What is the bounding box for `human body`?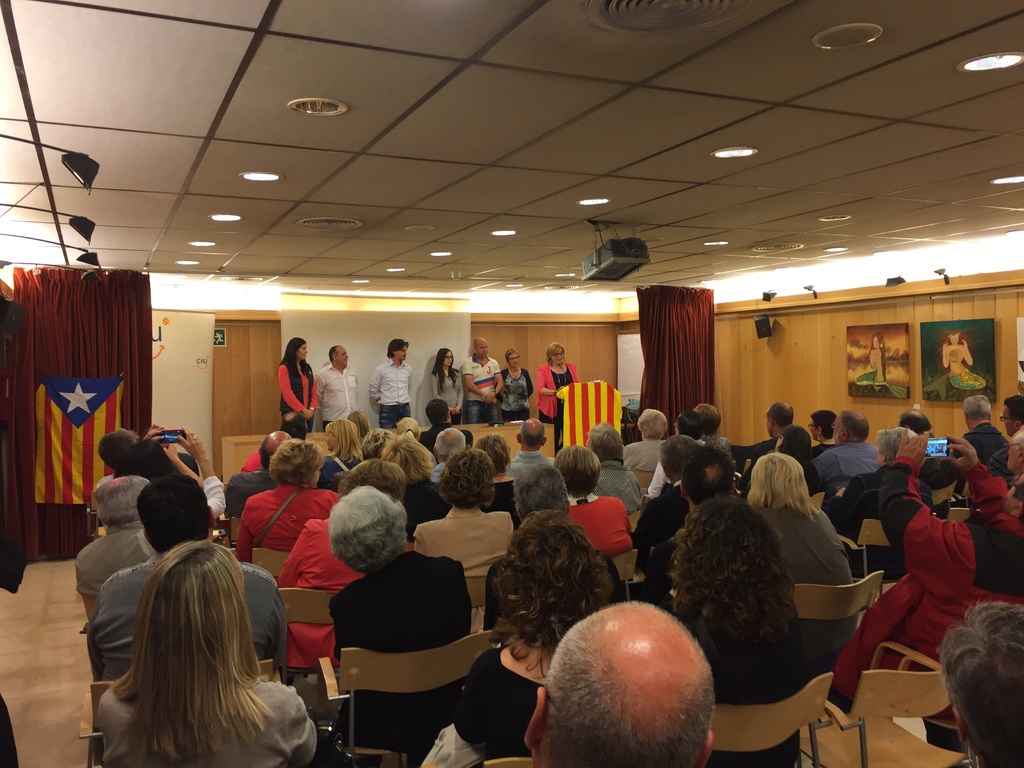
[x1=982, y1=394, x2=1023, y2=484].
